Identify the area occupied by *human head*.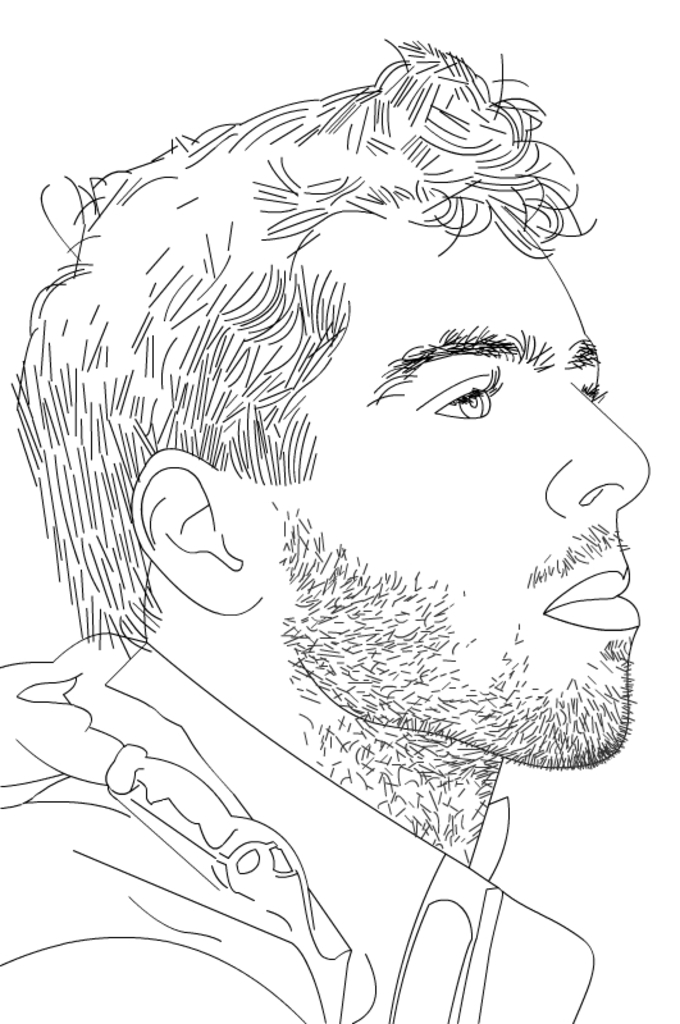
Area: <box>18,24,647,763</box>.
